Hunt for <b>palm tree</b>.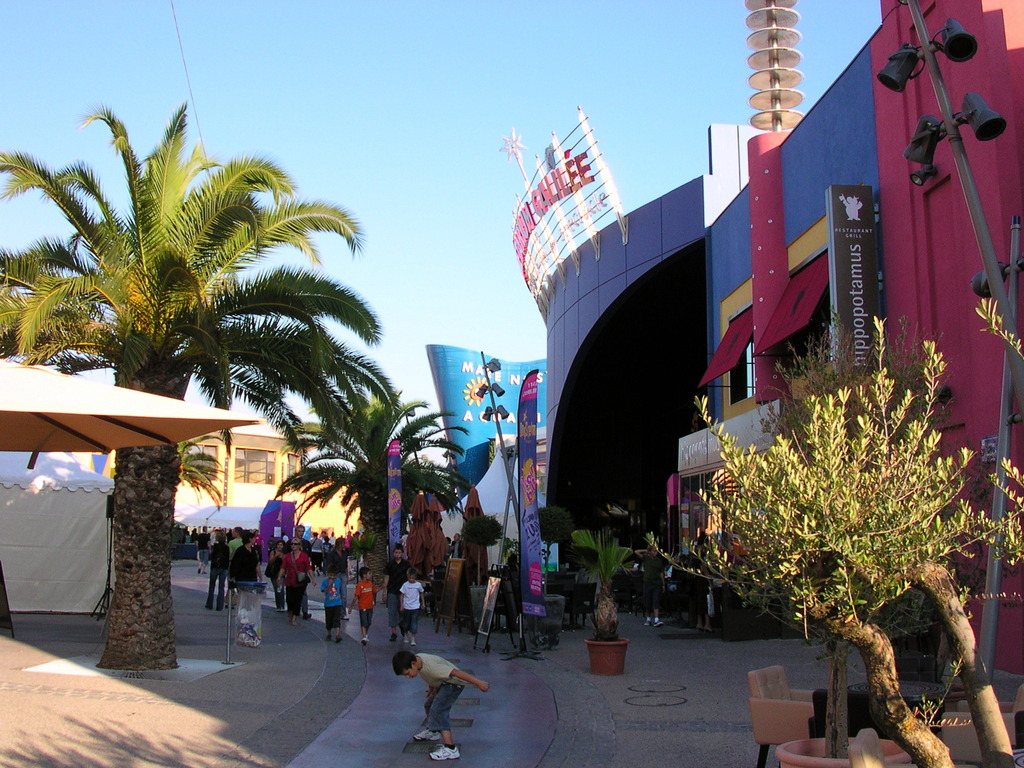
Hunted down at {"x1": 289, "y1": 383, "x2": 445, "y2": 634}.
